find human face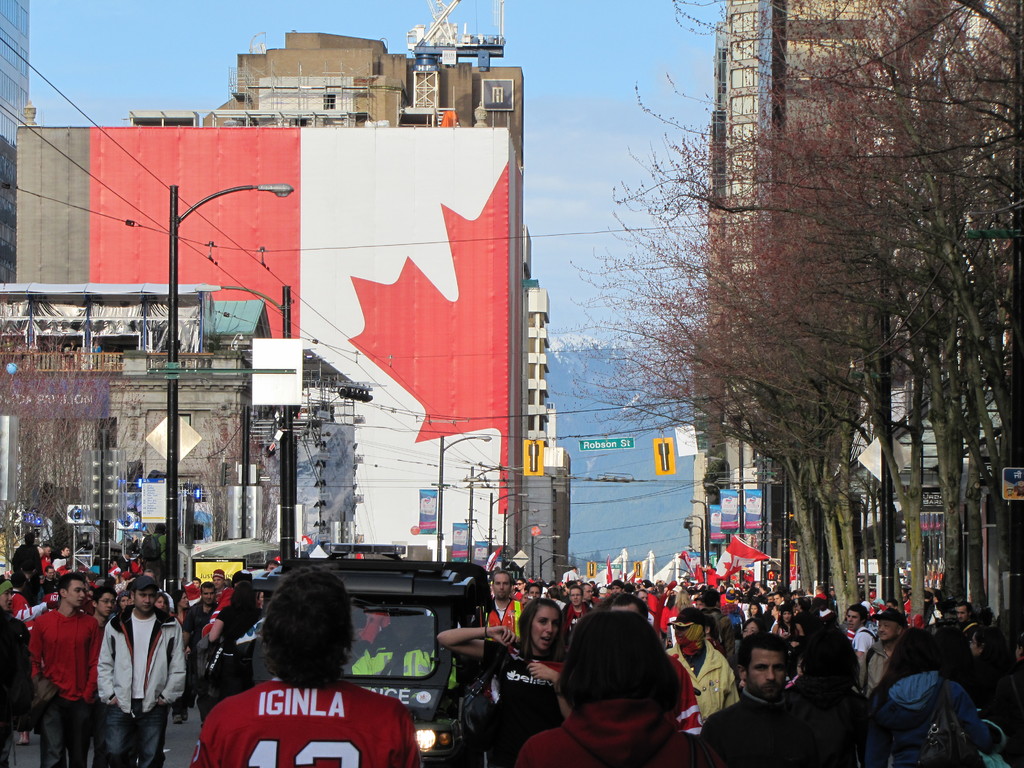
rect(752, 653, 785, 693)
